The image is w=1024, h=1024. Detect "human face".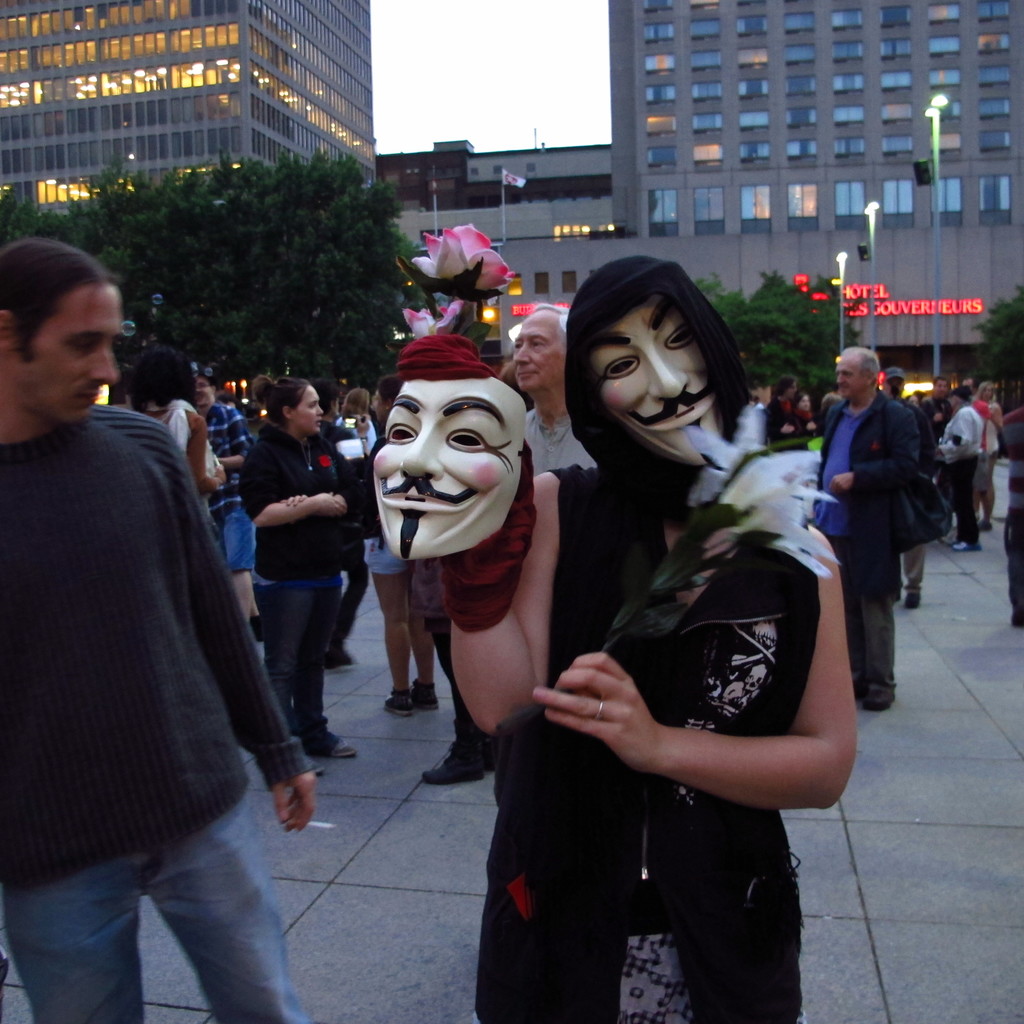
Detection: (11,285,127,428).
